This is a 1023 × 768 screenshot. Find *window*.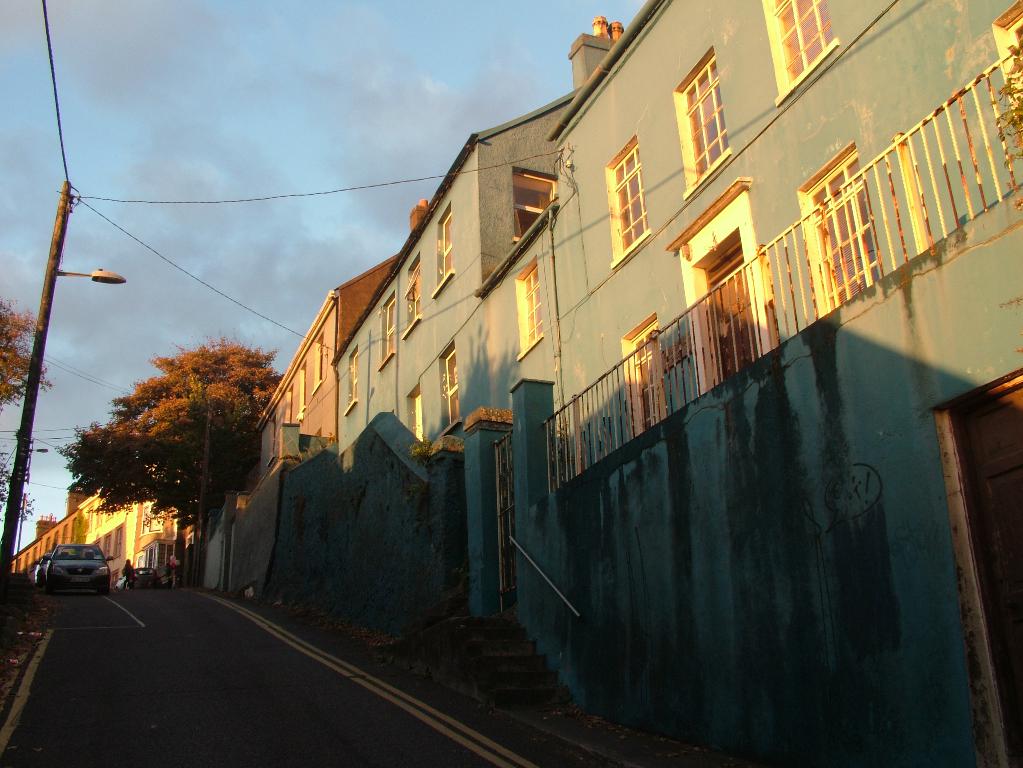
Bounding box: locate(297, 361, 306, 418).
